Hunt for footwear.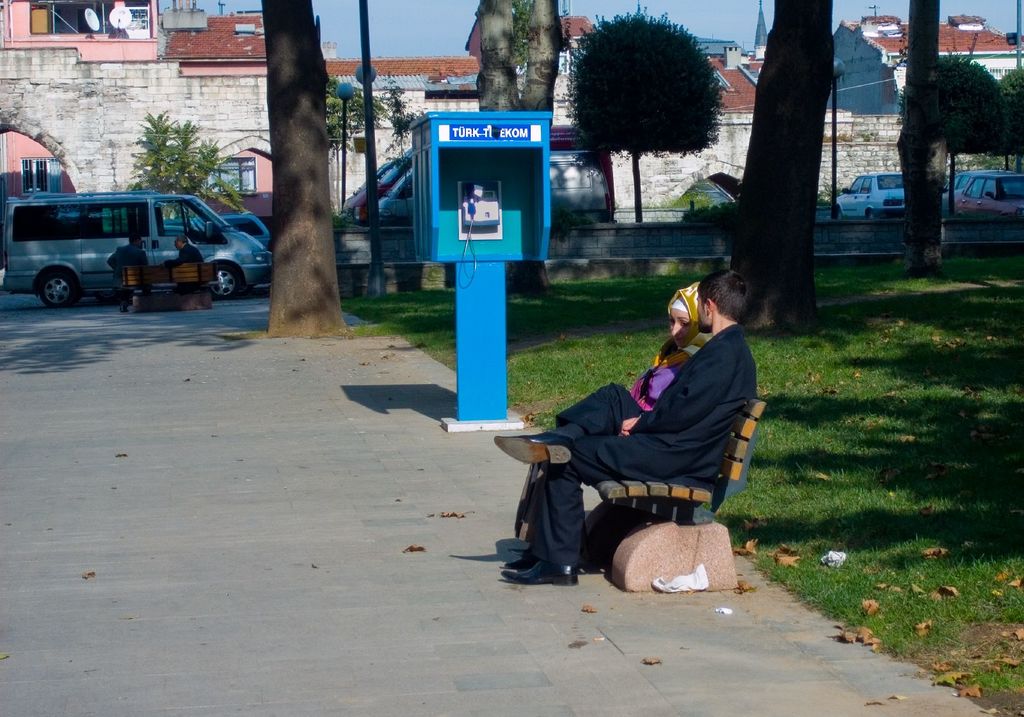
Hunted down at Rect(504, 558, 584, 583).
